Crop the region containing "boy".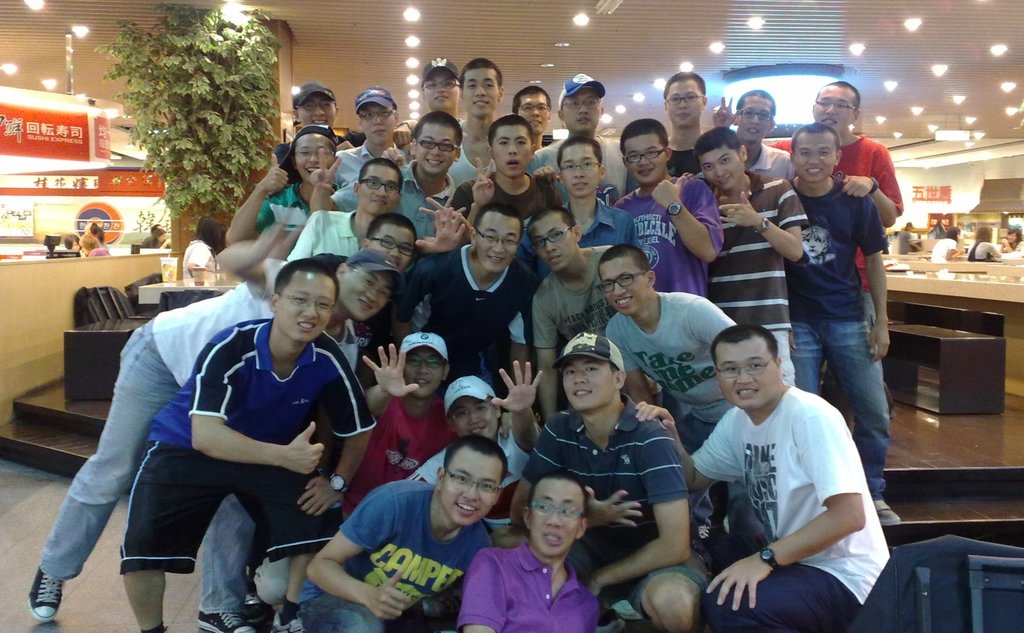
Crop region: {"x1": 275, "y1": 169, "x2": 400, "y2": 258}.
